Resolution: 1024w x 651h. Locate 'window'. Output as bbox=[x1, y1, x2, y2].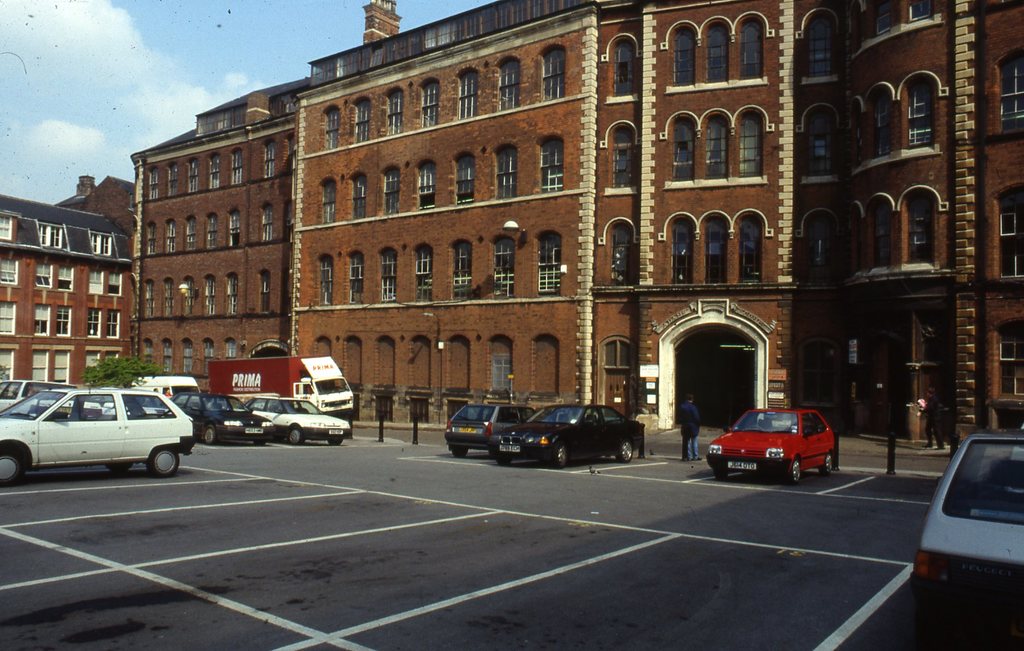
bbox=[315, 181, 339, 221].
